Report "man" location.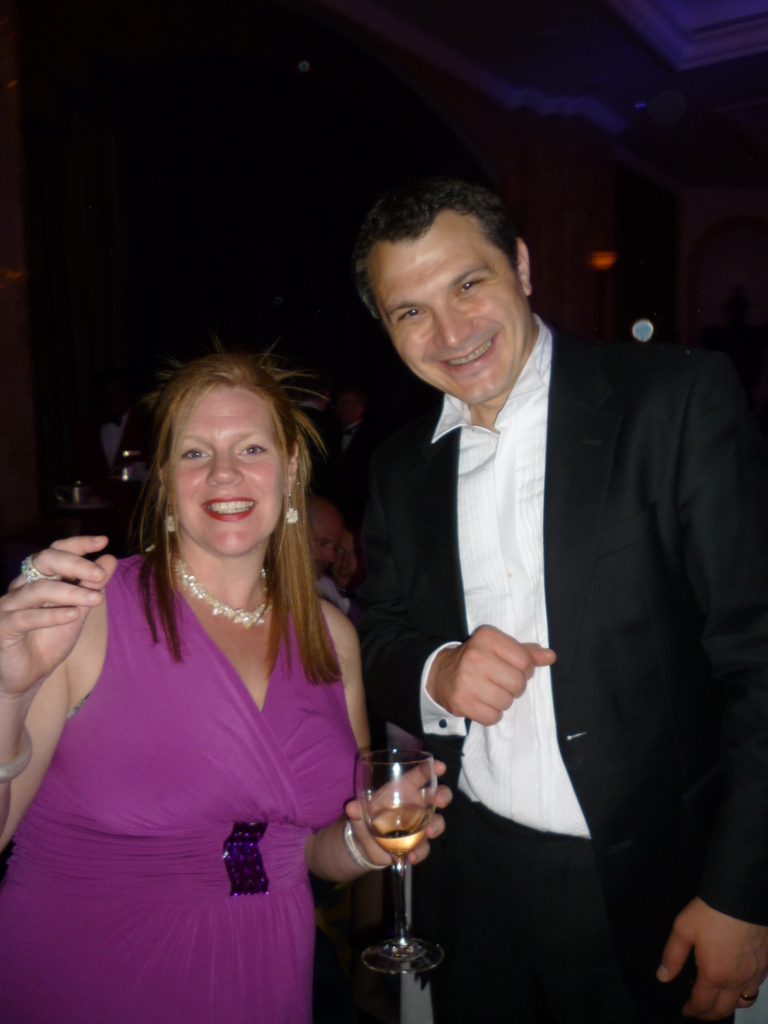
Report: [left=381, top=212, right=698, bottom=952].
